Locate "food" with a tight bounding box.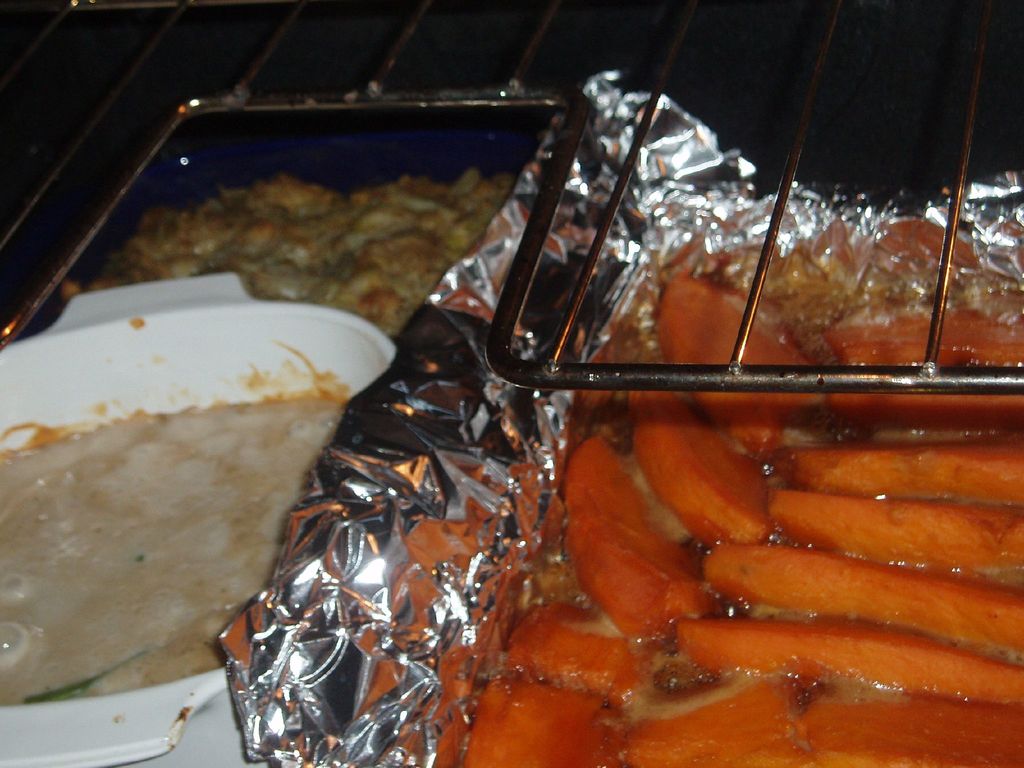
<box>0,372,348,704</box>.
